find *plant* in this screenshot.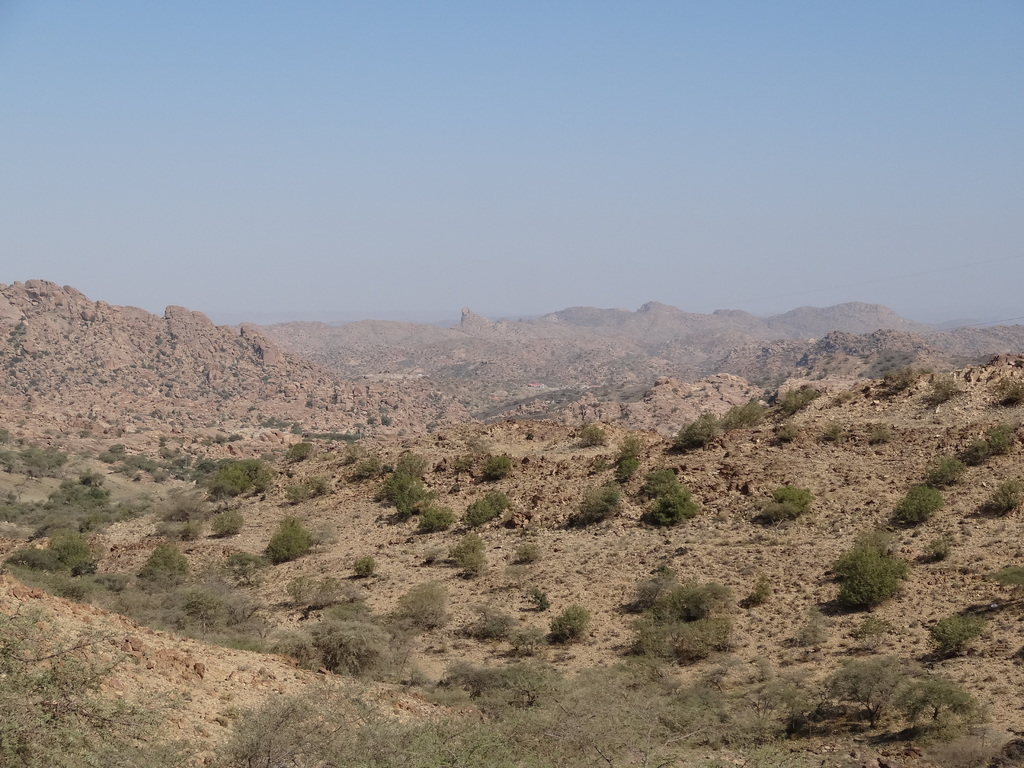
The bounding box for *plant* is (left=800, top=382, right=817, bottom=399).
